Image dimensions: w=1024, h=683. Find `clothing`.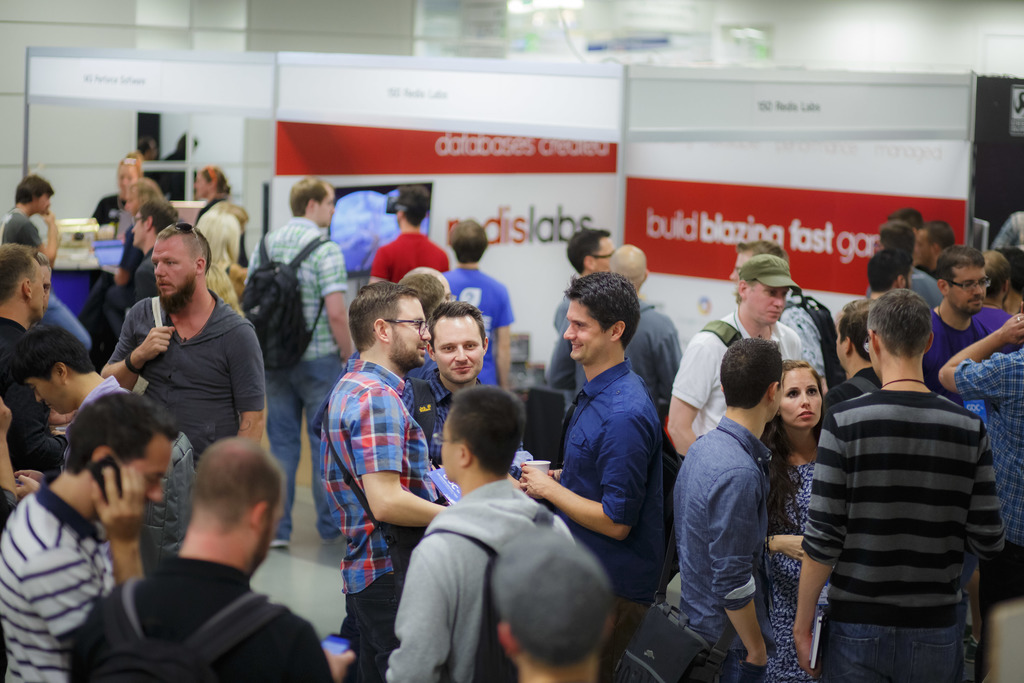
bbox=(553, 351, 663, 607).
